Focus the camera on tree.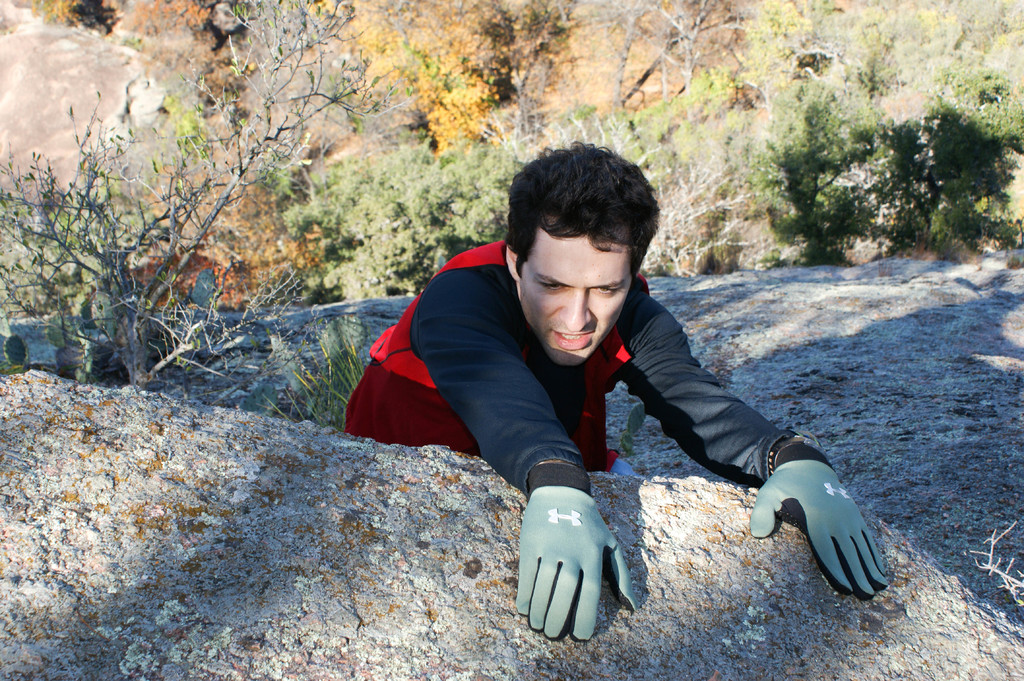
Focus region: left=268, top=122, right=516, bottom=308.
